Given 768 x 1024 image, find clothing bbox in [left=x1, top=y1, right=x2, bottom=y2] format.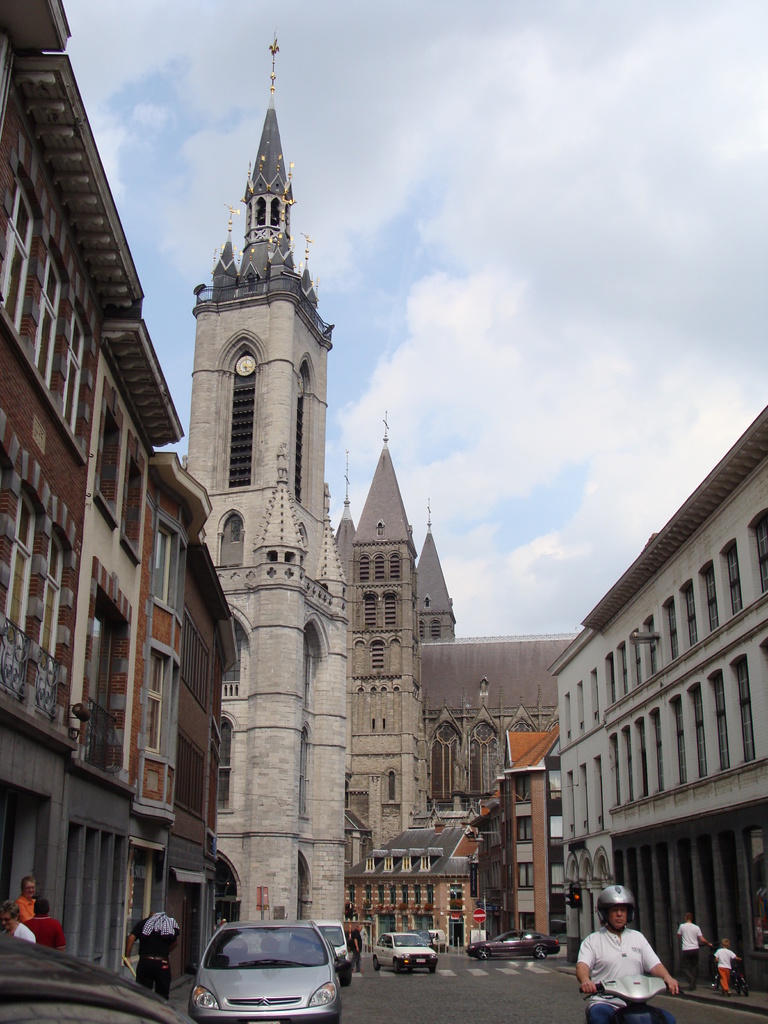
[left=671, top=925, right=706, bottom=970].
